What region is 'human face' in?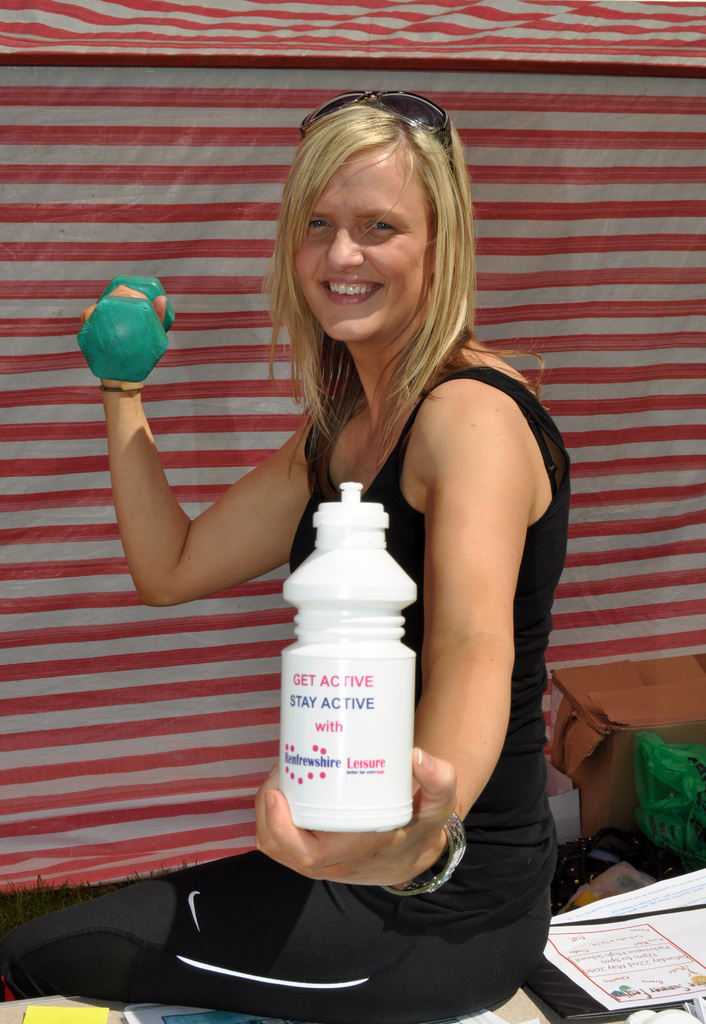
BBox(289, 146, 433, 342).
